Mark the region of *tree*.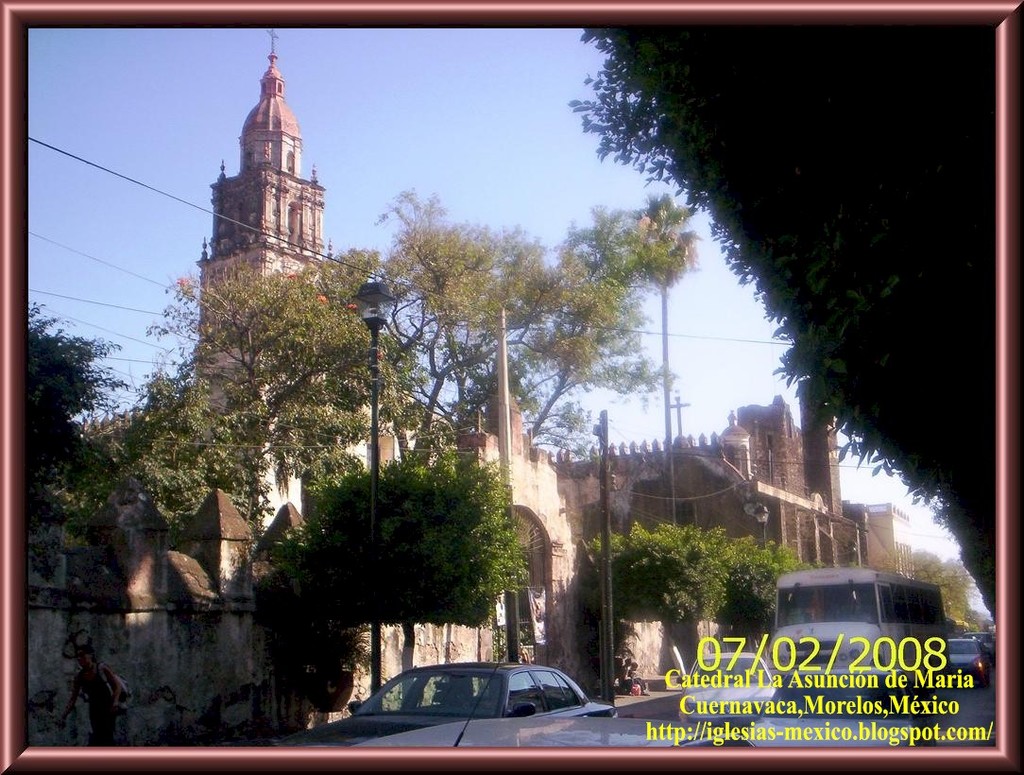
Region: bbox=[903, 548, 998, 630].
